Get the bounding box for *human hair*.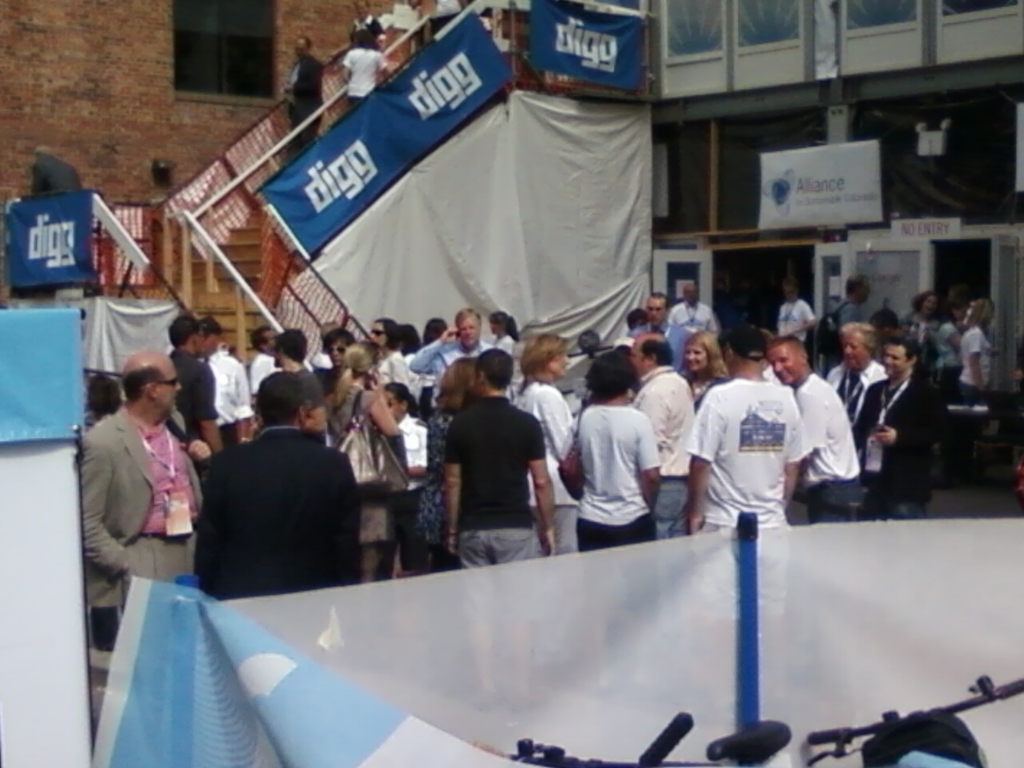
{"left": 772, "top": 336, "right": 806, "bottom": 348}.
